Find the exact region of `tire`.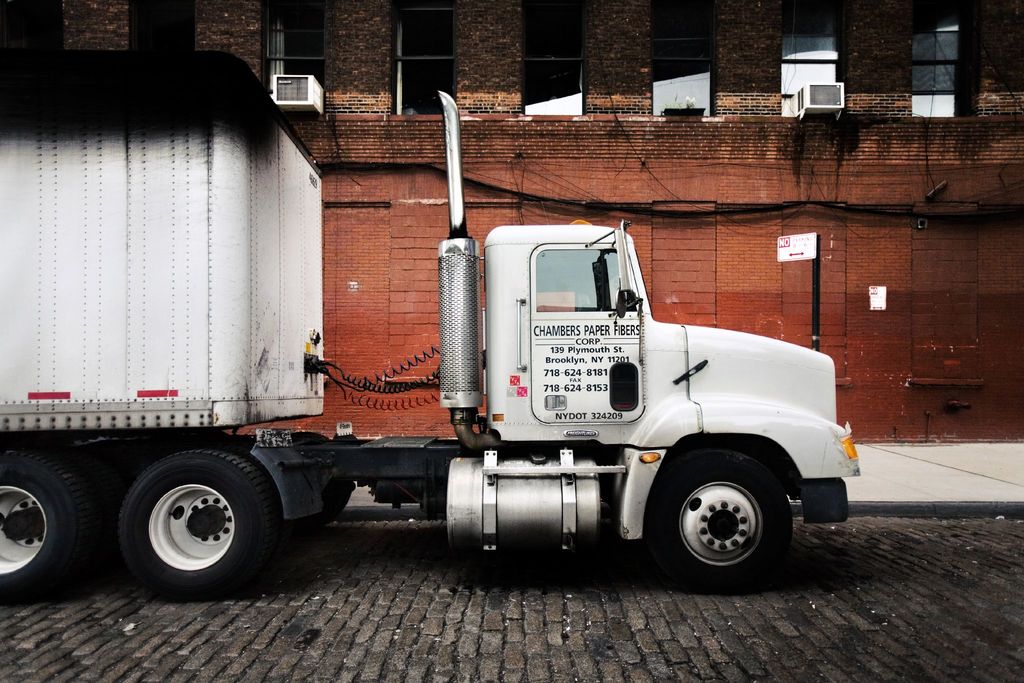
Exact region: left=0, top=448, right=74, bottom=600.
